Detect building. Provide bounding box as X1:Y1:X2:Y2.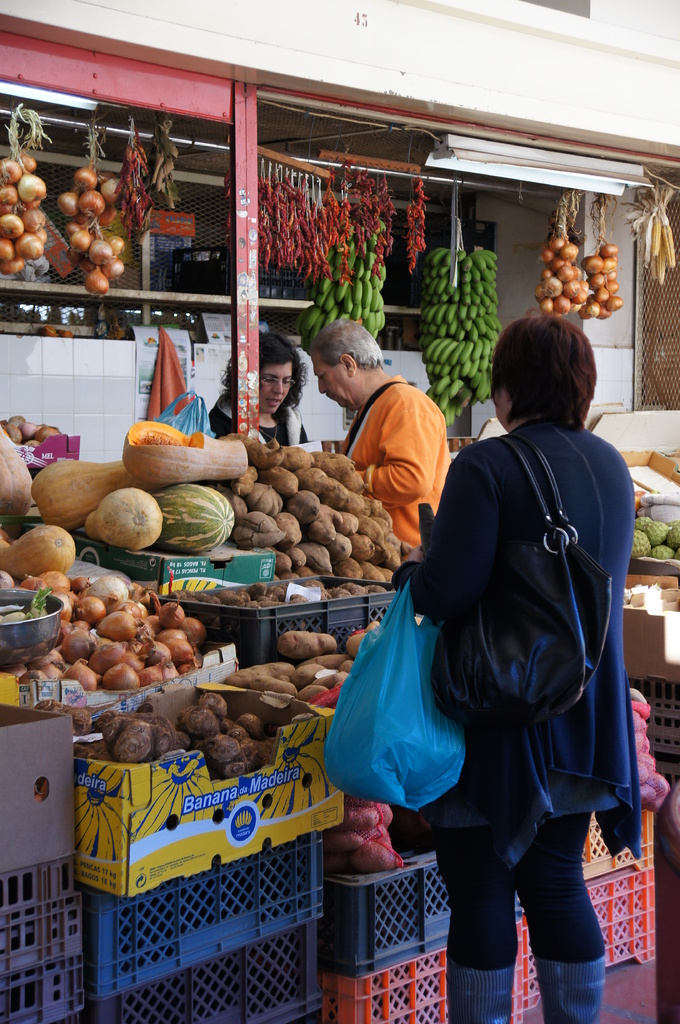
0:0:679:464.
